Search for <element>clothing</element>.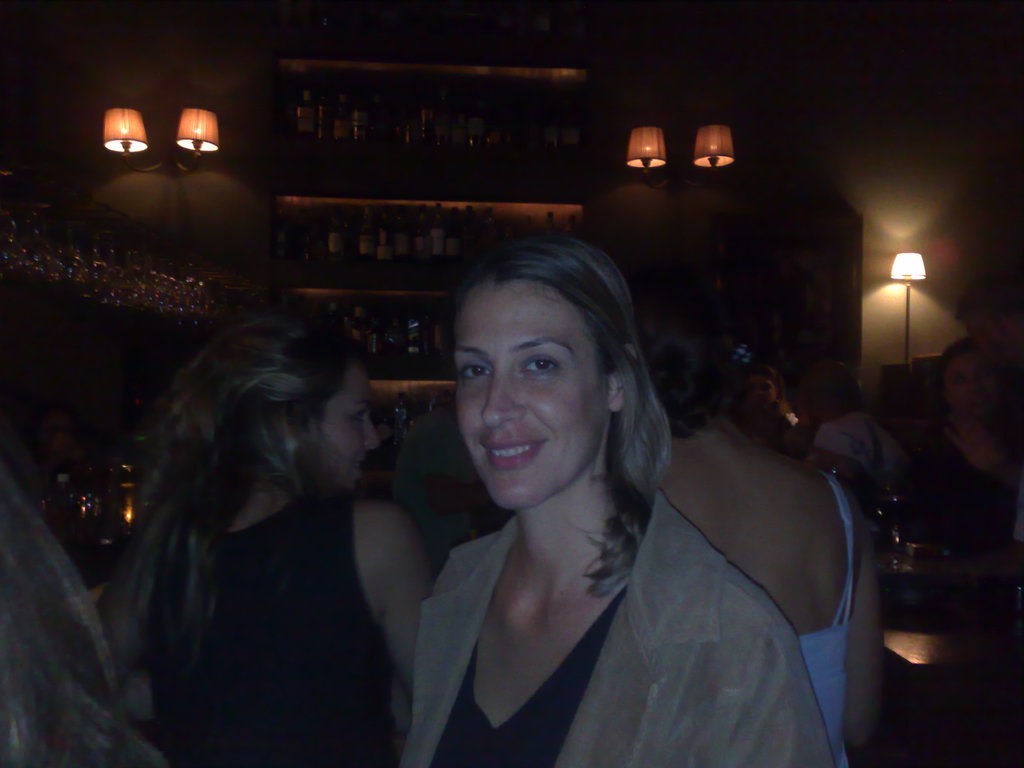
Found at detection(399, 499, 827, 767).
